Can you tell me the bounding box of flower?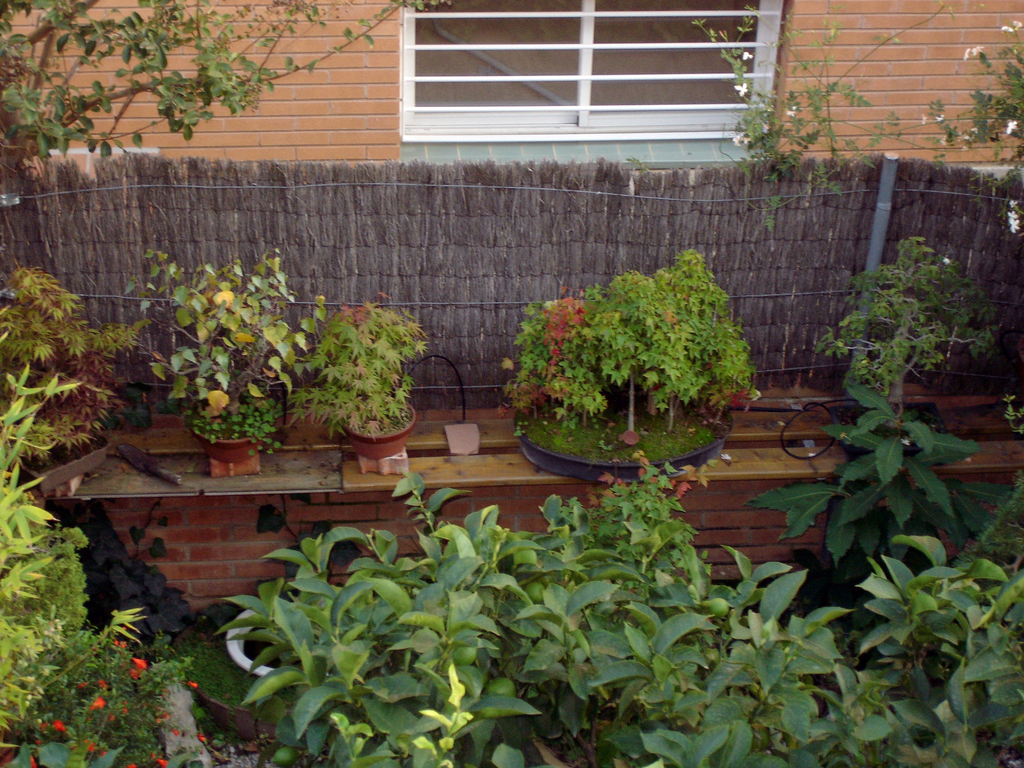
crop(93, 680, 109, 691).
